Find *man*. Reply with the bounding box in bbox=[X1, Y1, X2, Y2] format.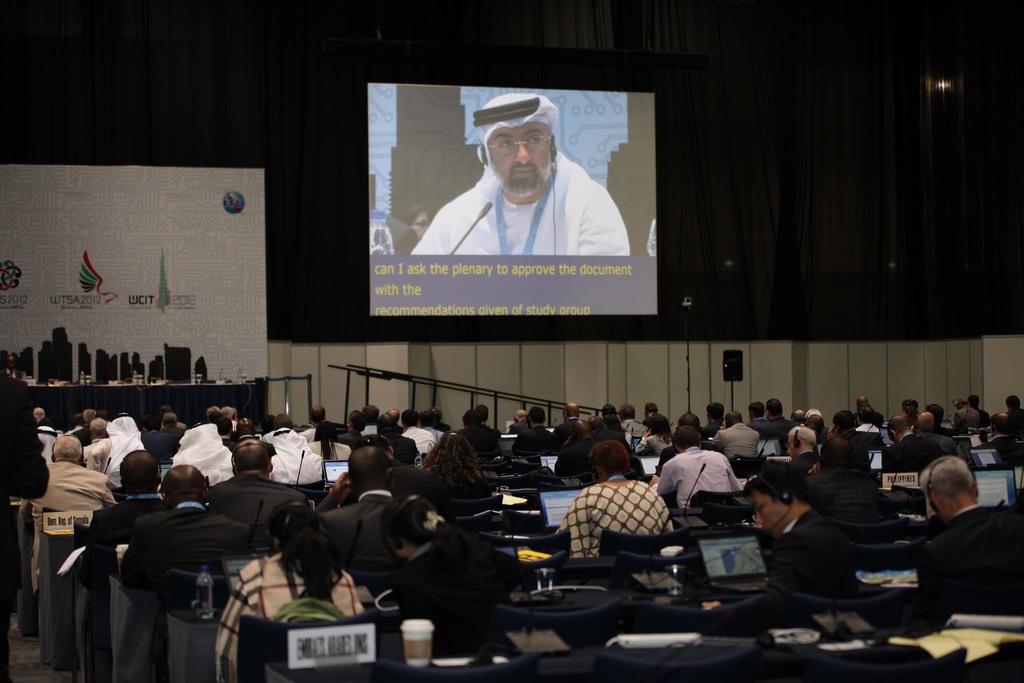
bbox=[0, 409, 47, 682].
